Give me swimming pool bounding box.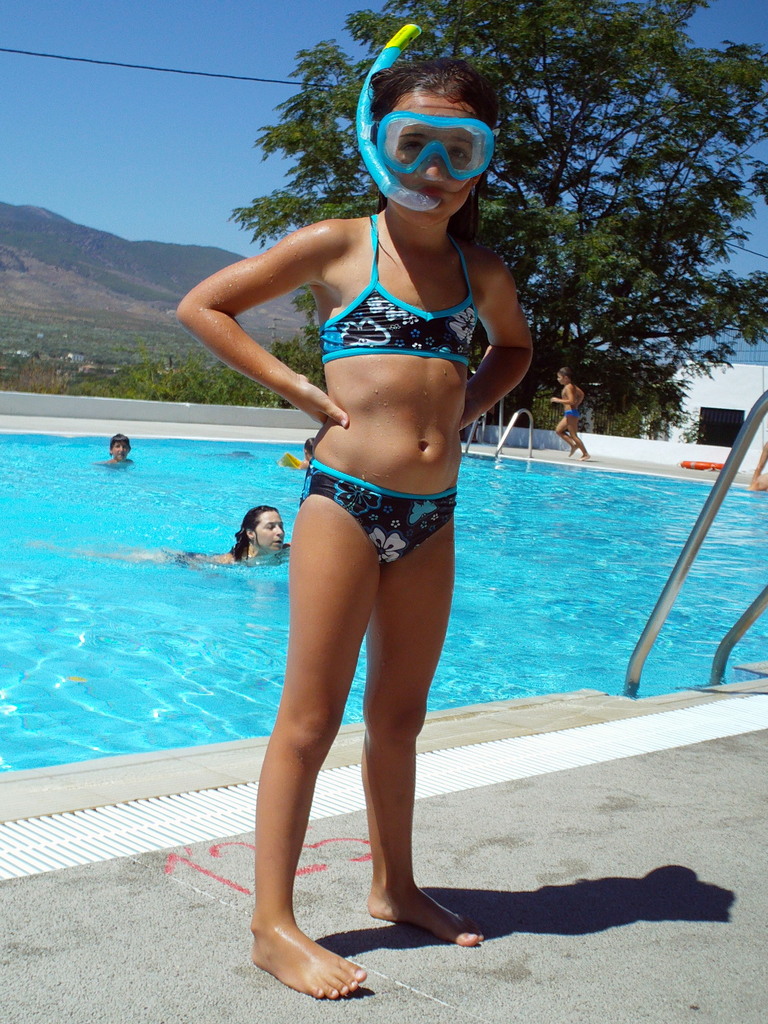
Rect(0, 435, 767, 783).
